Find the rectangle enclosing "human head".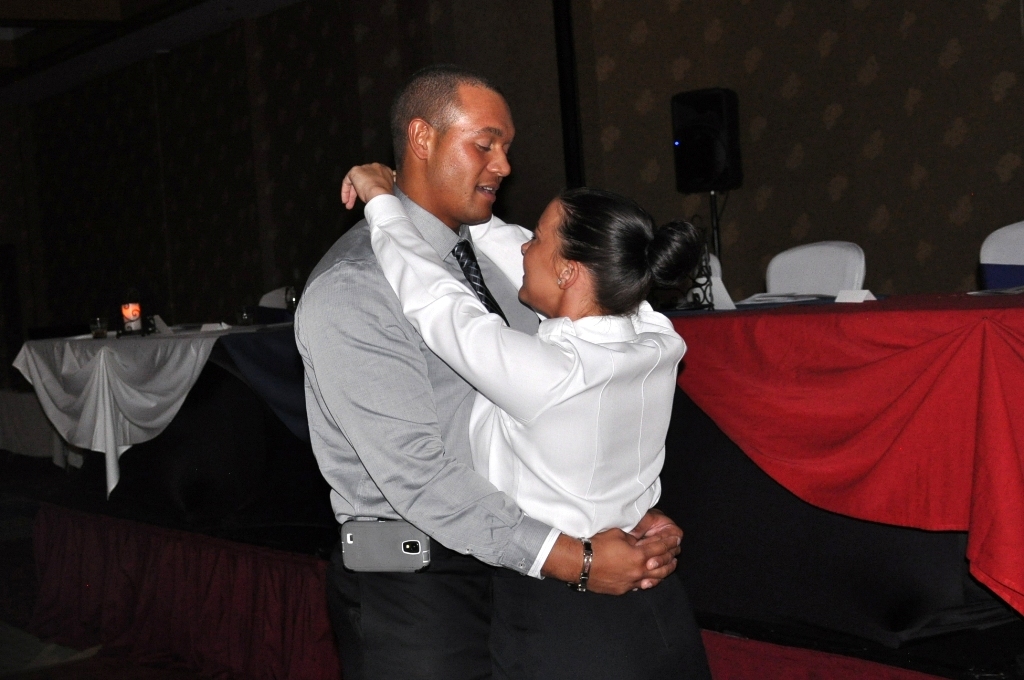
<bbox>518, 185, 666, 320</bbox>.
